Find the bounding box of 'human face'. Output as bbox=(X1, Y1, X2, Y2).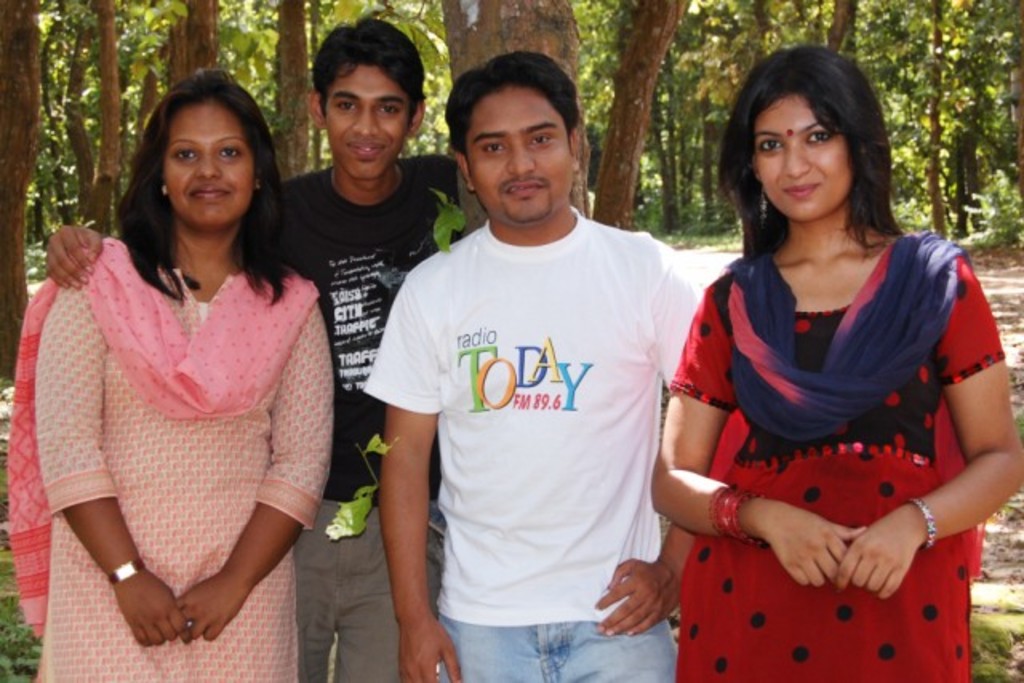
bbox=(325, 62, 410, 179).
